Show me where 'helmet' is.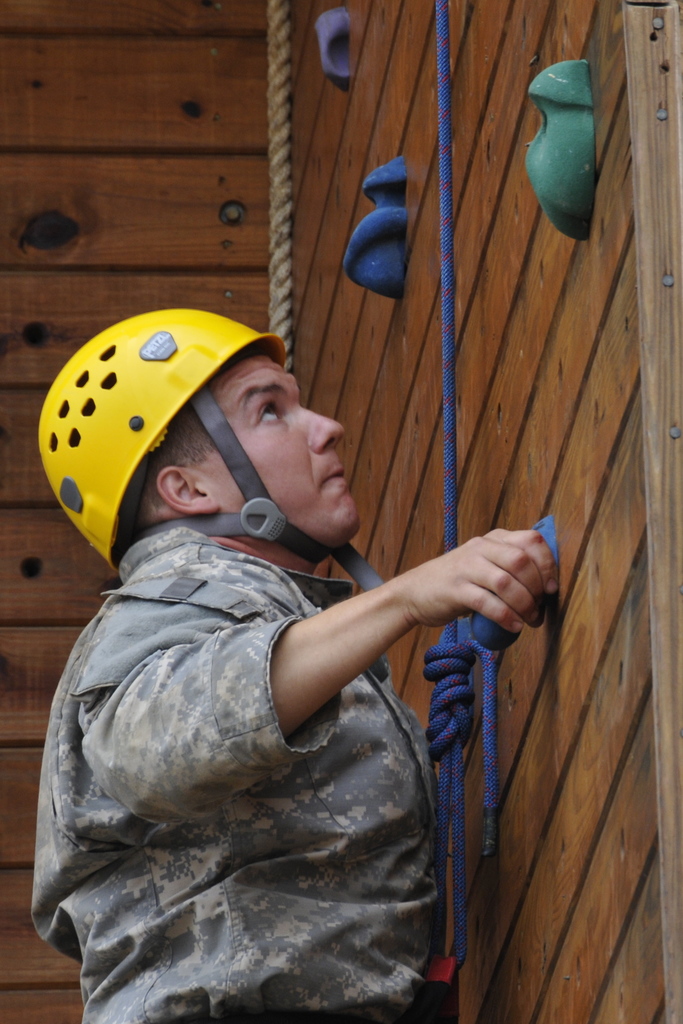
'helmet' is at [49,328,361,554].
